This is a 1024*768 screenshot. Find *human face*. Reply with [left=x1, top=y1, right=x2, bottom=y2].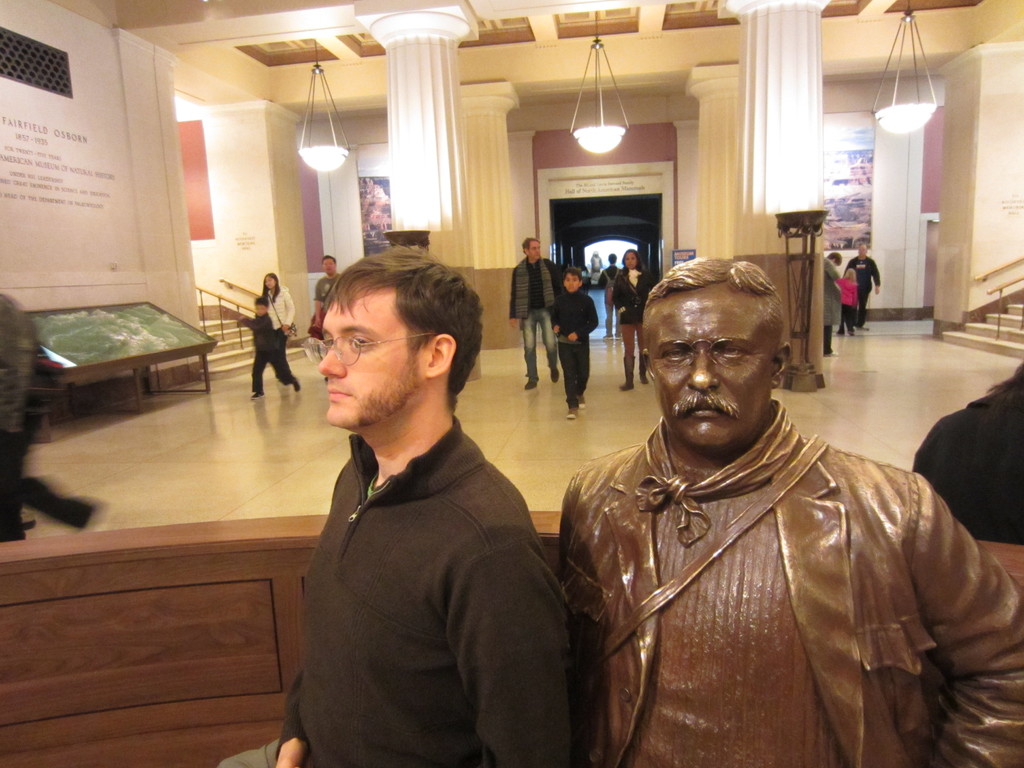
[left=317, top=281, right=427, bottom=428].
